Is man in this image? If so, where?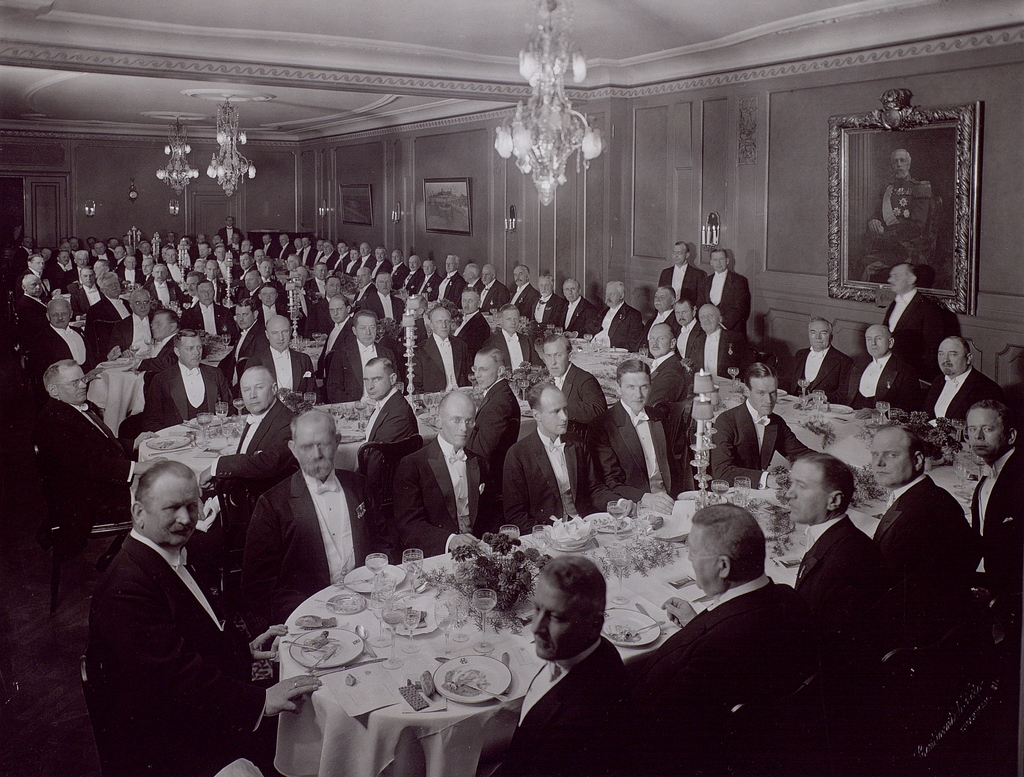
Yes, at Rect(65, 420, 289, 768).
